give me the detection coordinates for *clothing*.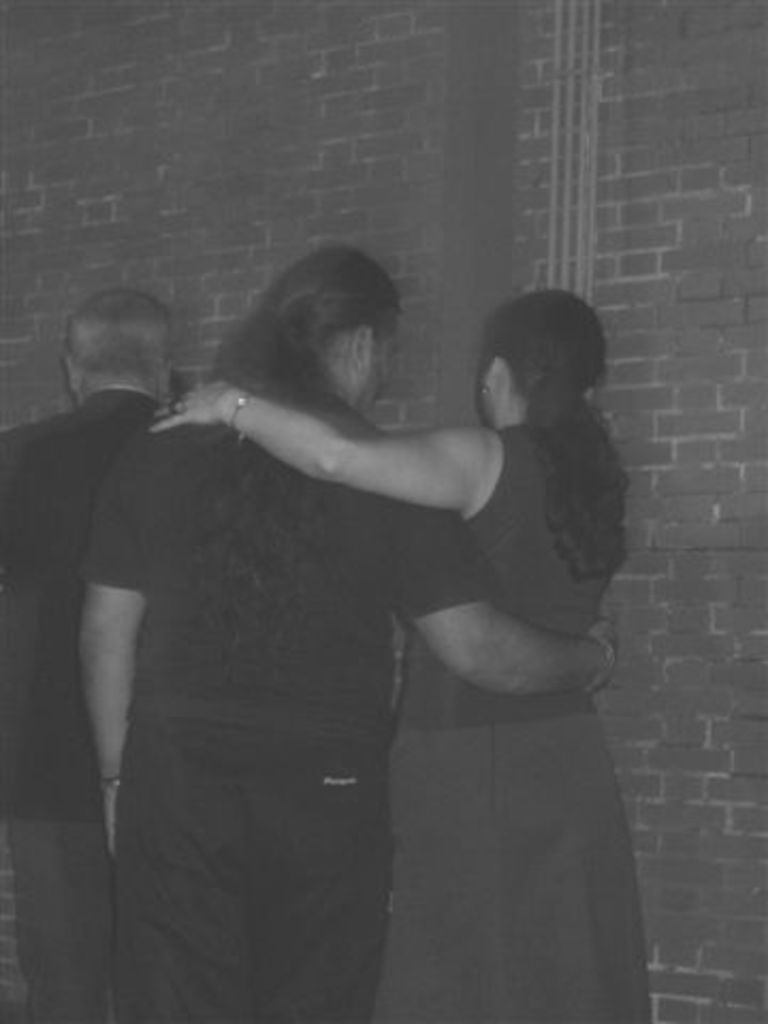
<bbox>0, 384, 166, 1022</bbox>.
